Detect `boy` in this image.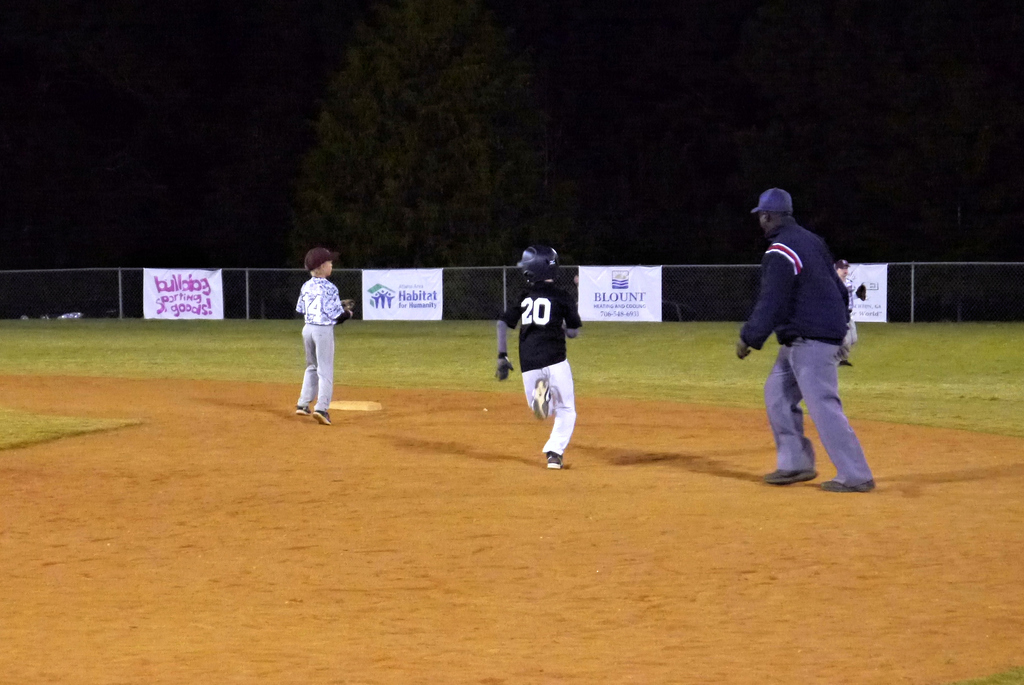
Detection: <bbox>275, 252, 347, 430</bbox>.
